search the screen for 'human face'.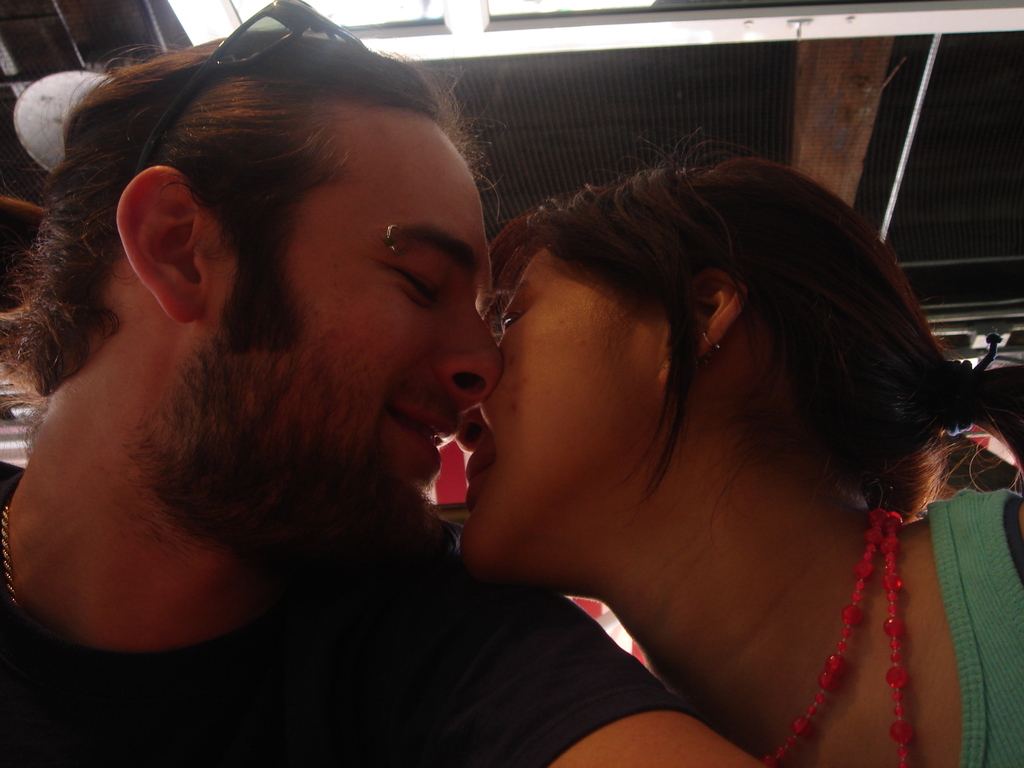
Found at x1=461 y1=245 x2=690 y2=570.
